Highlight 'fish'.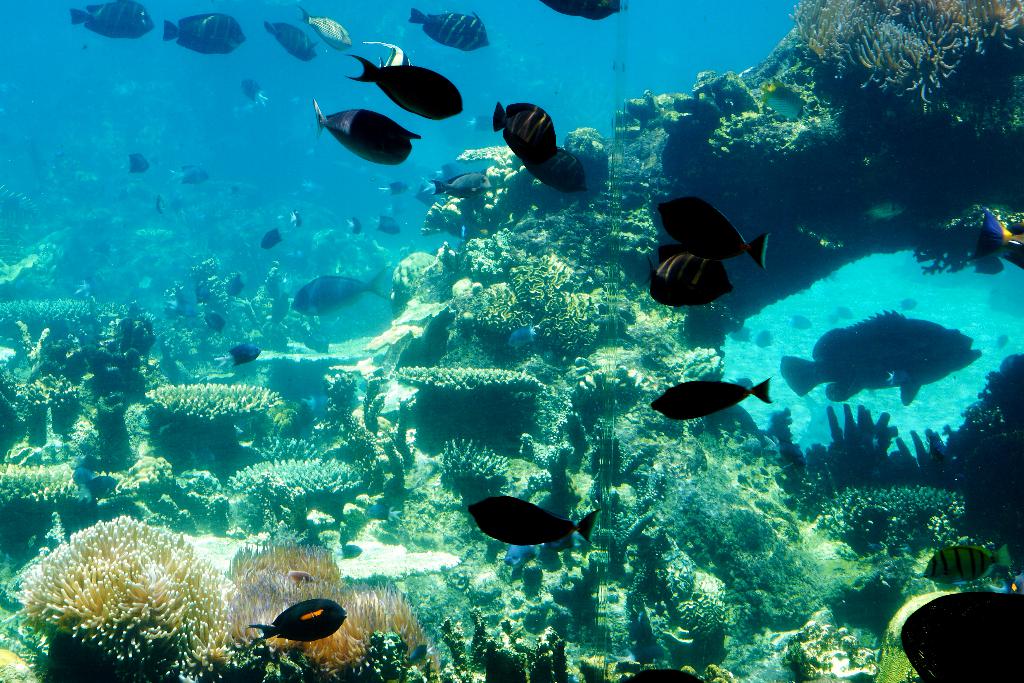
Highlighted region: bbox(264, 20, 319, 63).
